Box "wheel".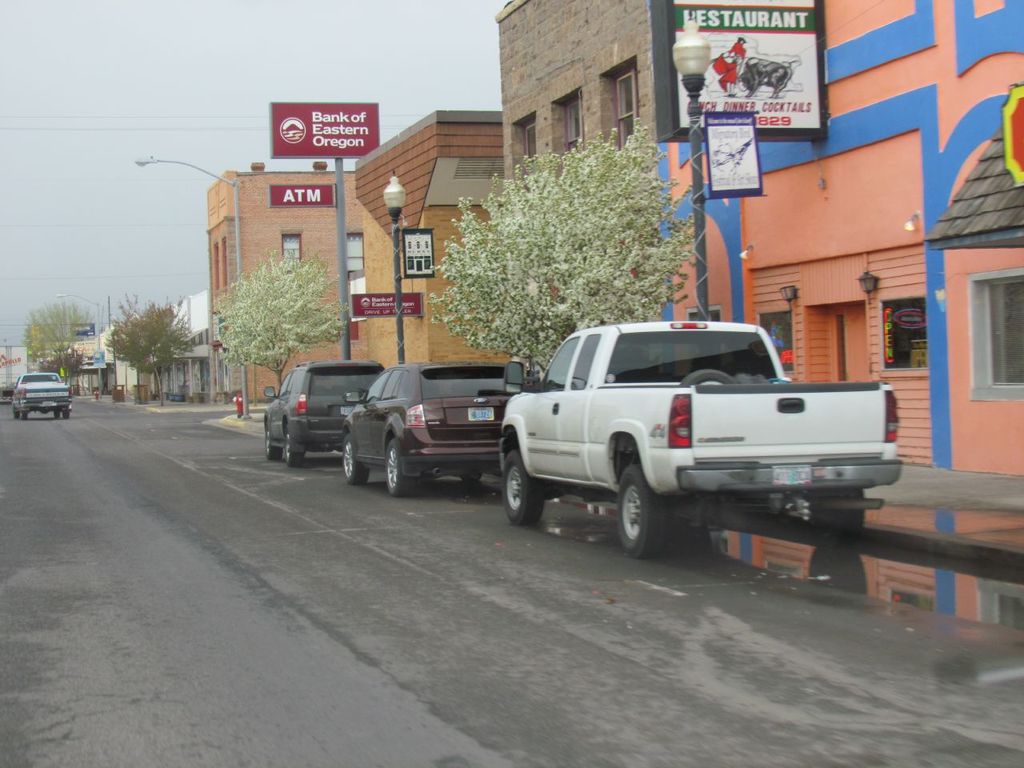
detection(610, 462, 669, 562).
